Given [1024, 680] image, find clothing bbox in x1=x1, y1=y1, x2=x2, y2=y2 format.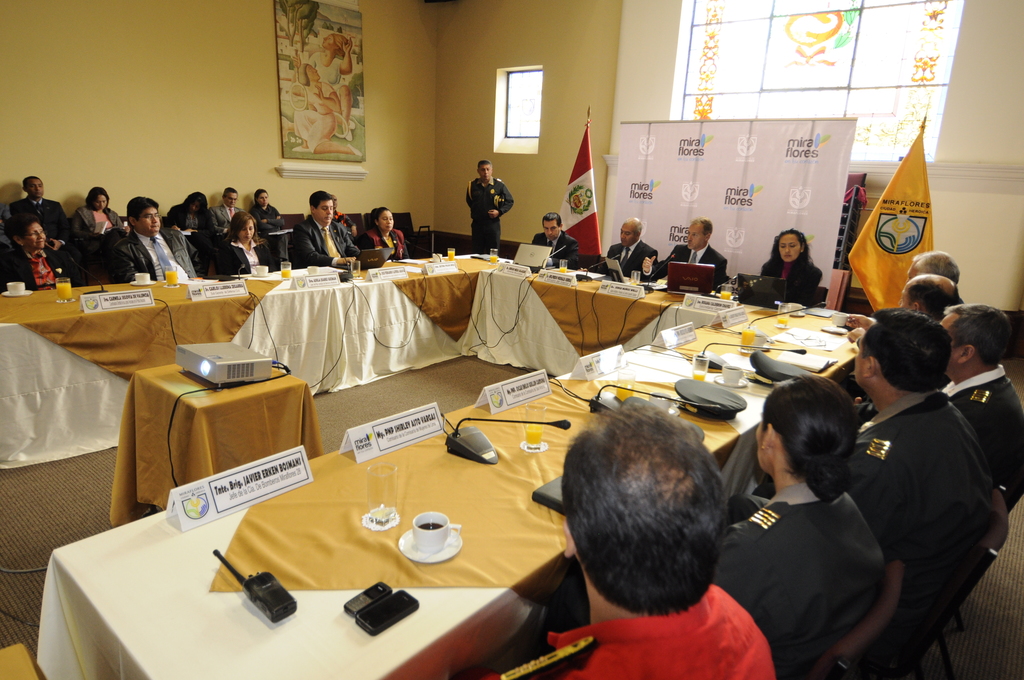
x1=113, y1=226, x2=211, y2=282.
